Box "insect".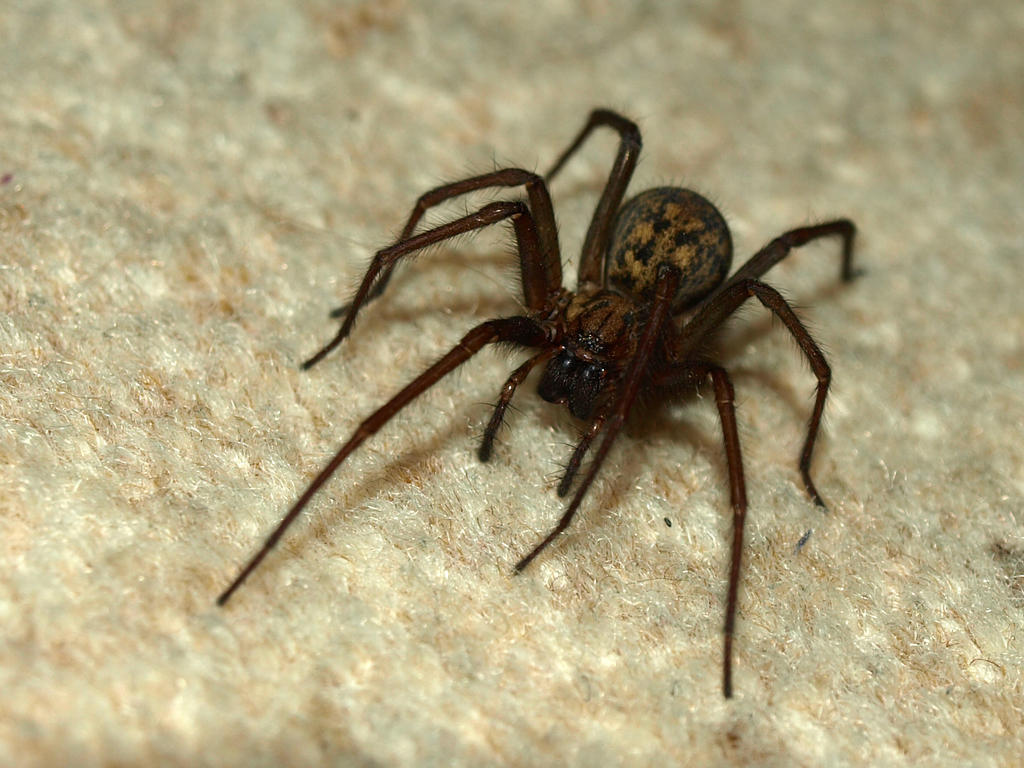
left=210, top=103, right=863, bottom=700.
